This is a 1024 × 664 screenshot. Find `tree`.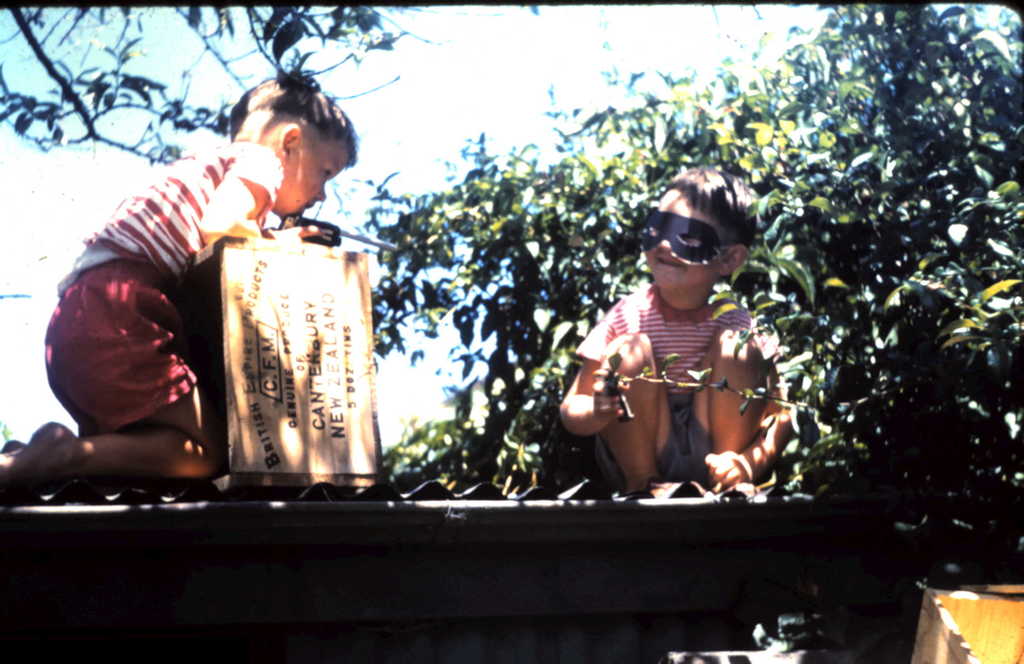
Bounding box: [left=0, top=6, right=1023, bottom=663].
